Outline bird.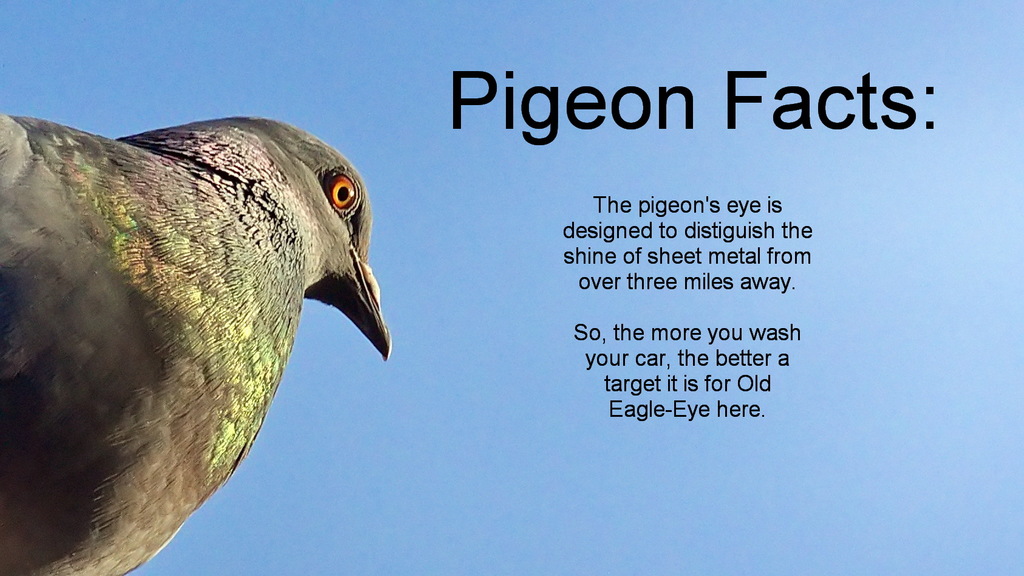
Outline: (8,99,390,574).
